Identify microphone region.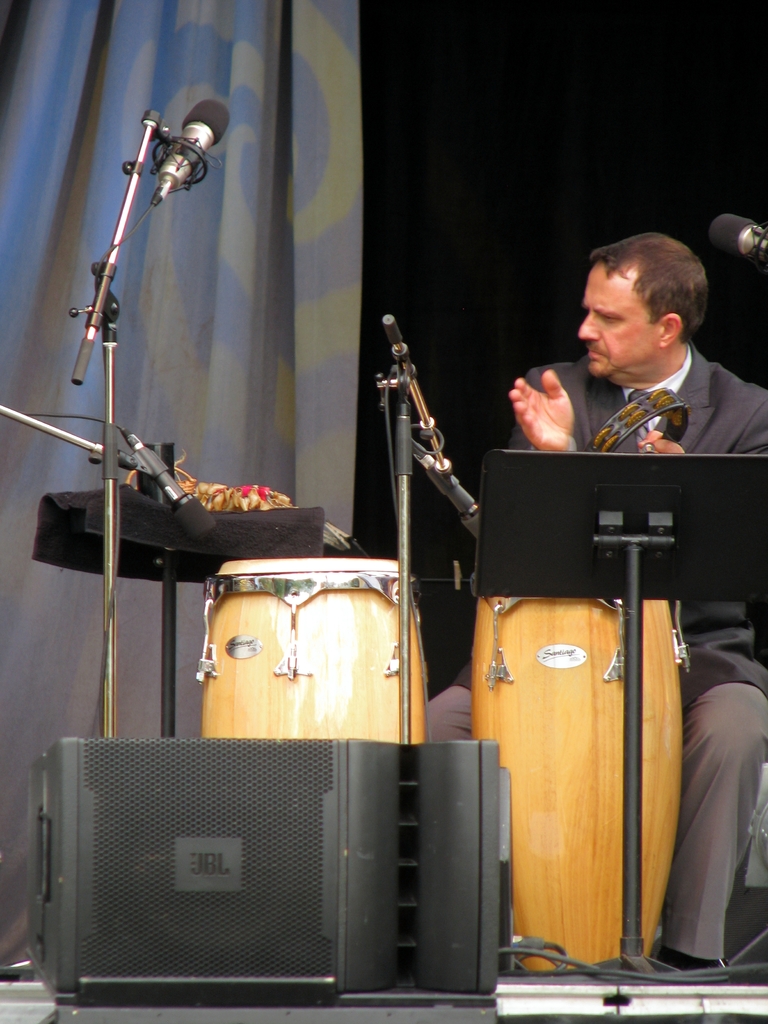
Region: {"x1": 121, "y1": 429, "x2": 219, "y2": 547}.
